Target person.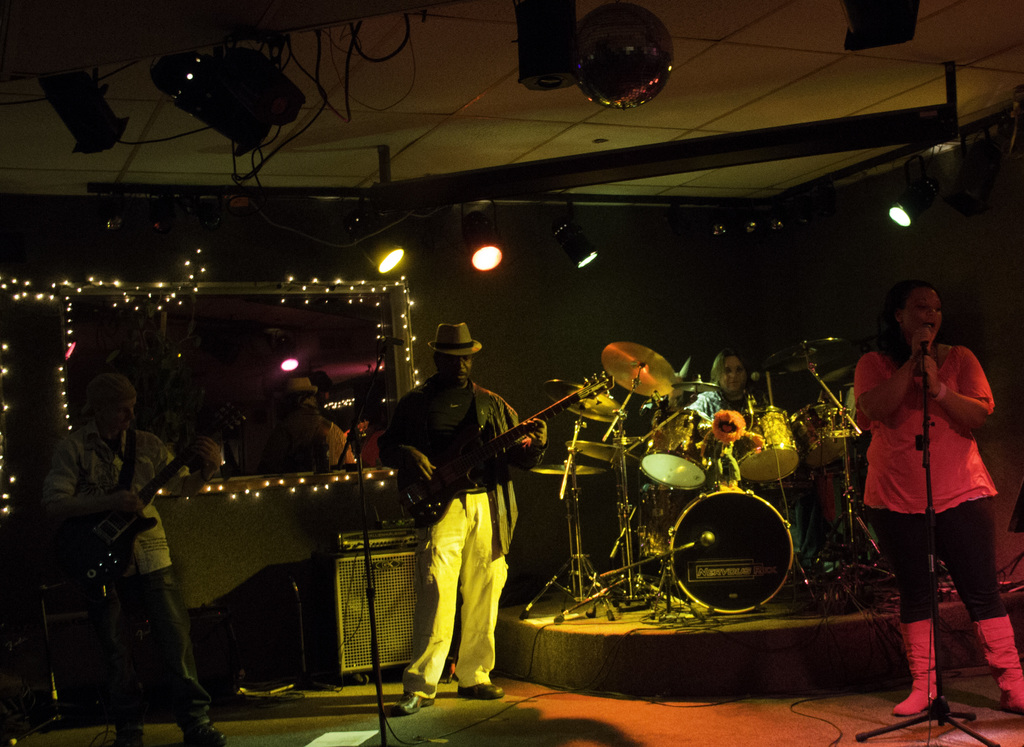
Target region: 852/279/1023/713.
